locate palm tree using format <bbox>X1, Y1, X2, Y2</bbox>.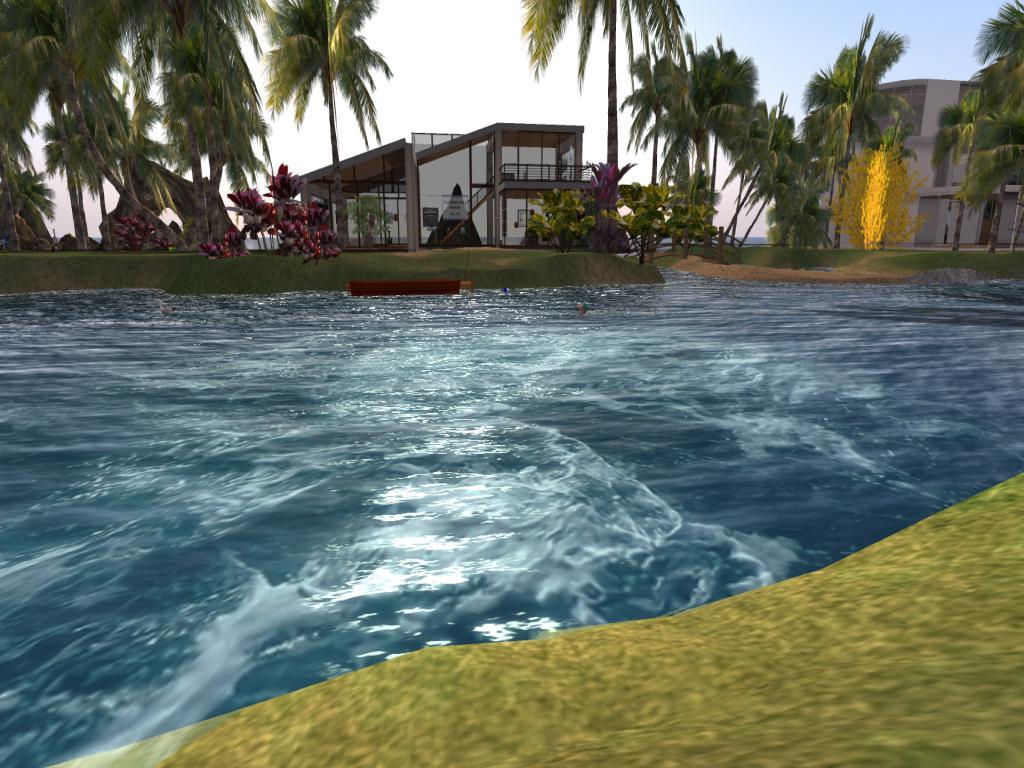
<bbox>774, 135, 856, 248</bbox>.
